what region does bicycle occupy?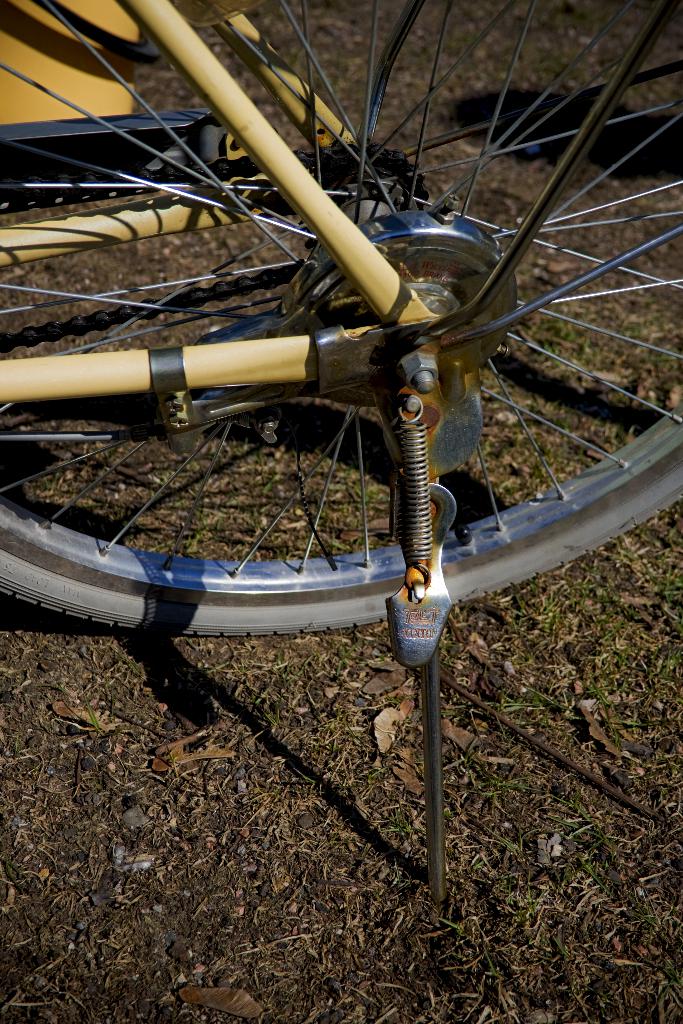
(0, 0, 682, 915).
